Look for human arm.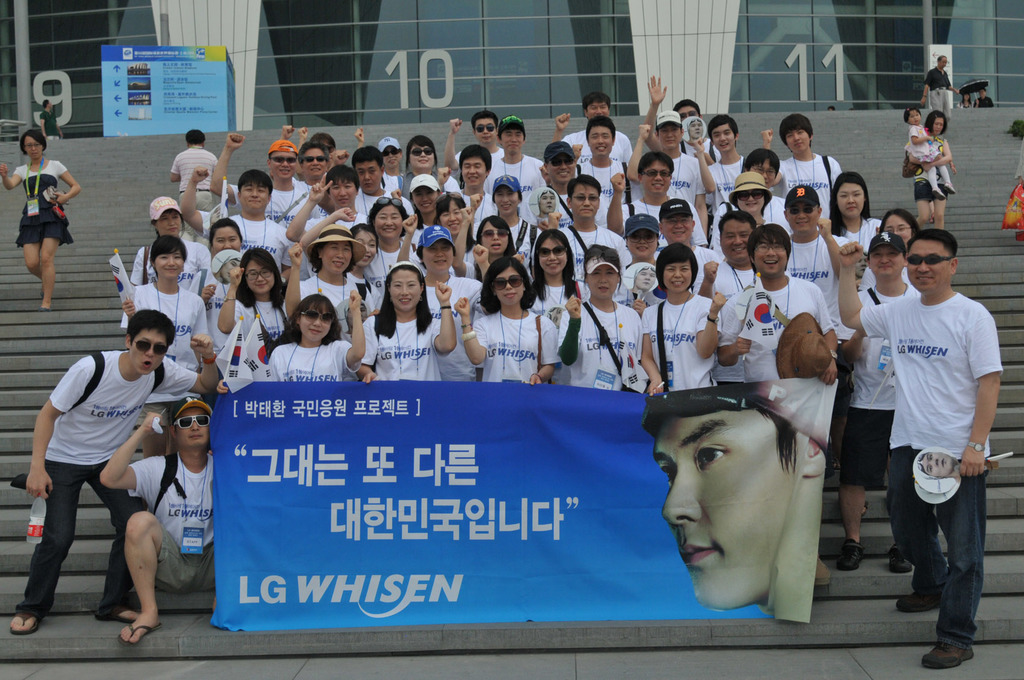
Found: (left=51, top=165, right=82, bottom=207).
